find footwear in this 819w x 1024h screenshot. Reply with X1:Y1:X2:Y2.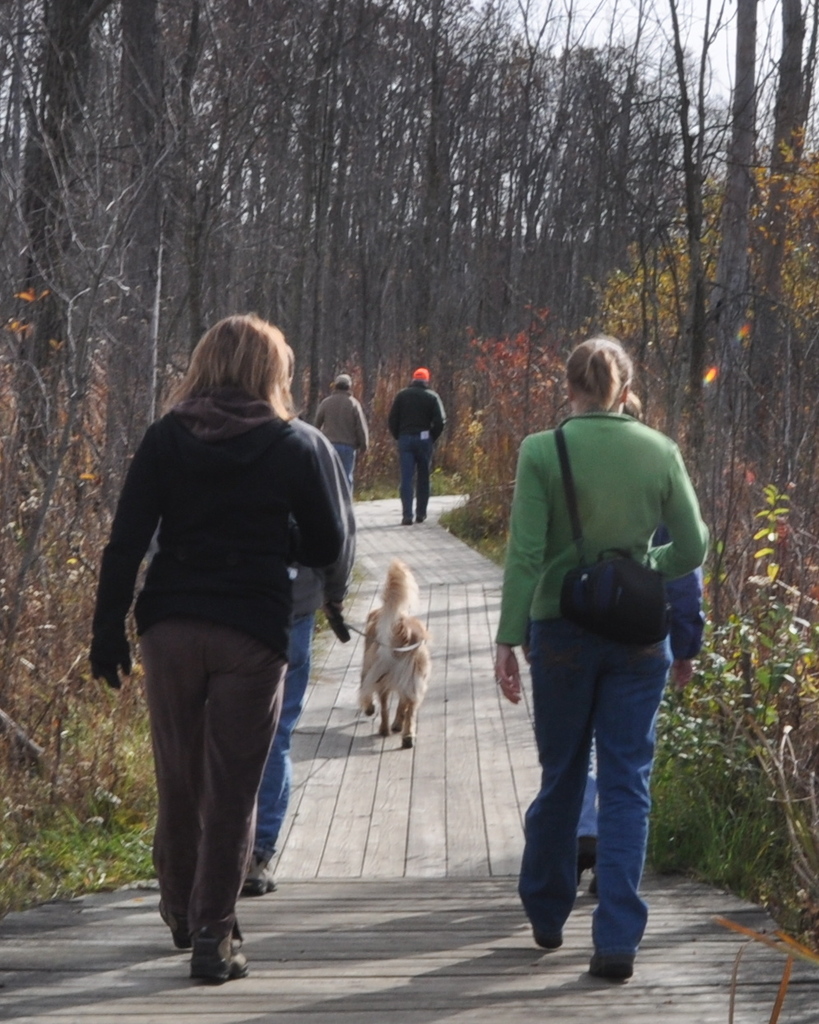
396:515:410:529.
